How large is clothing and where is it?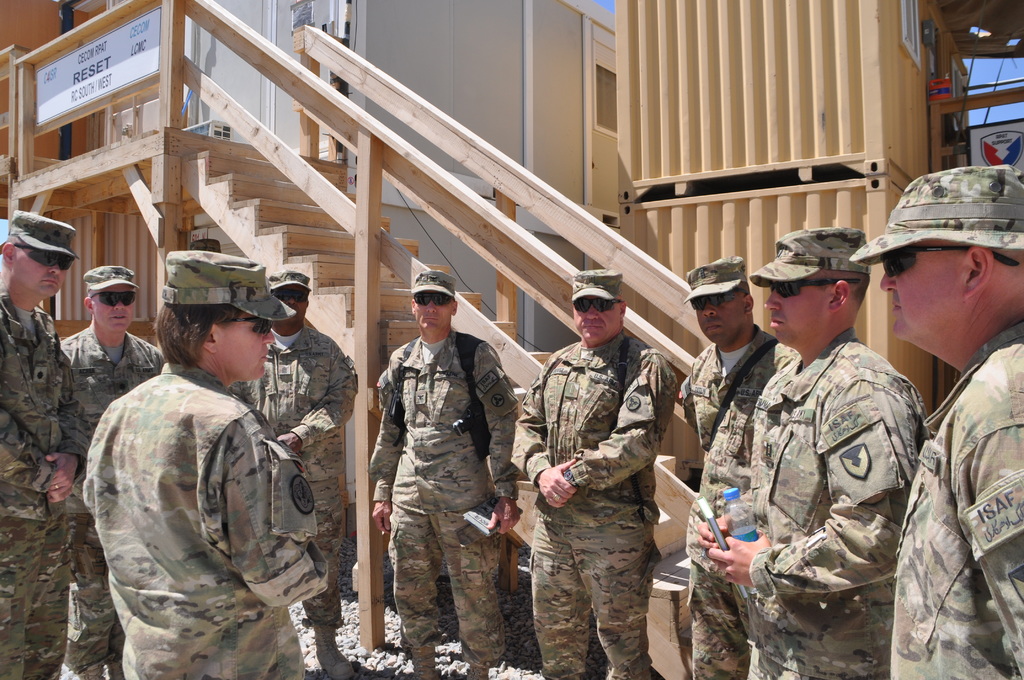
Bounding box: Rect(0, 273, 91, 679).
